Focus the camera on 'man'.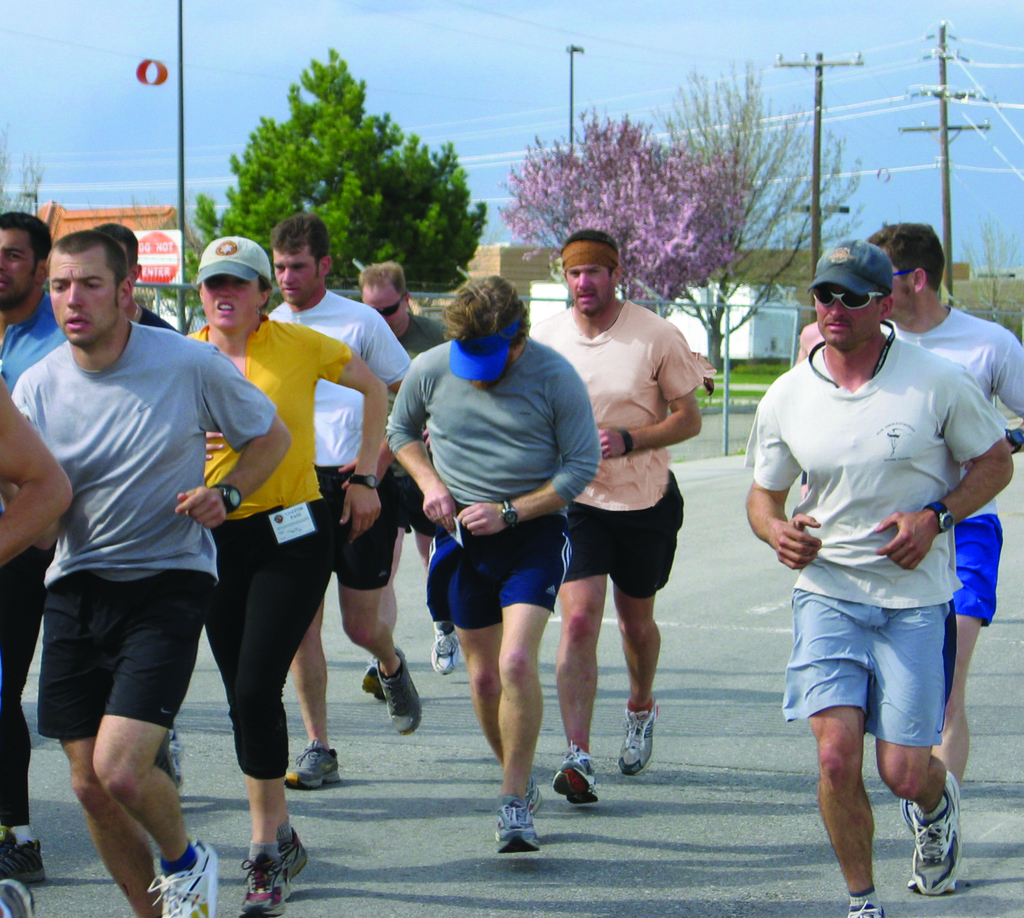
Focus region: bbox(385, 275, 600, 852).
